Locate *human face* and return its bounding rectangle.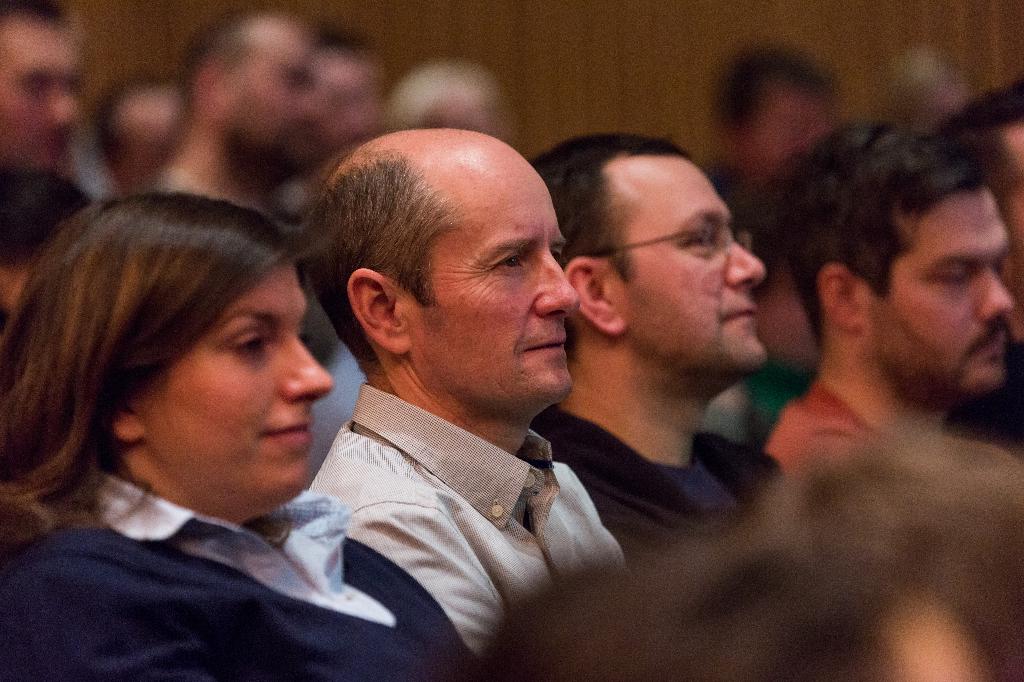
[619,172,774,370].
